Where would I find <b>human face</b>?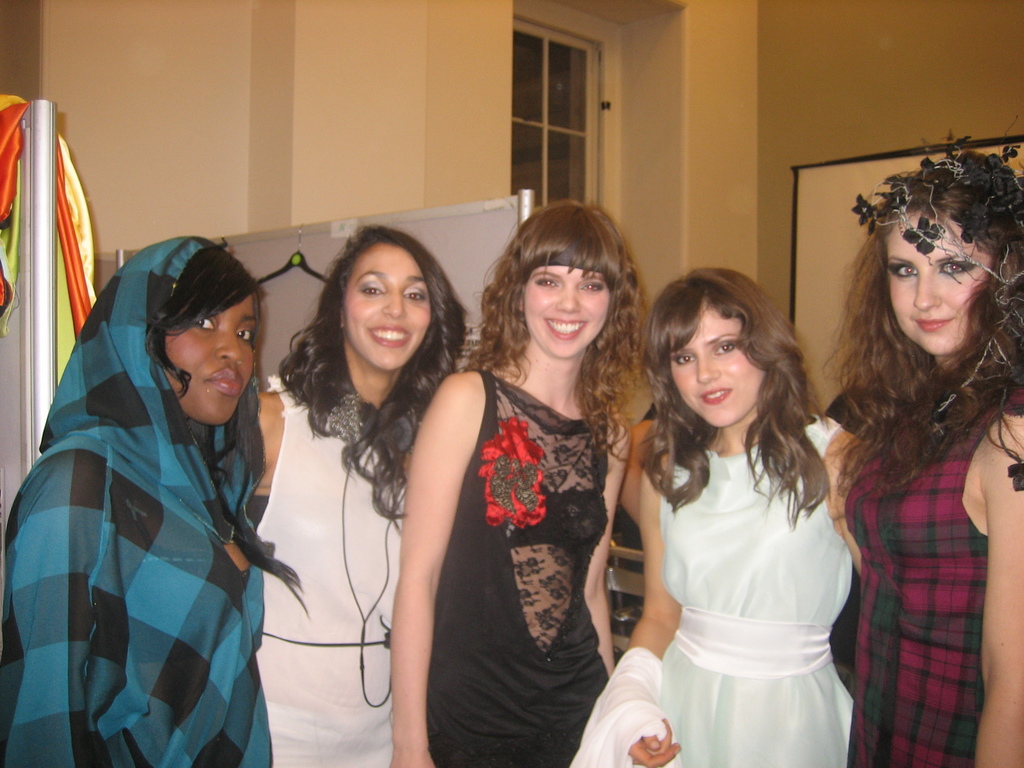
At l=669, t=304, r=768, b=426.
